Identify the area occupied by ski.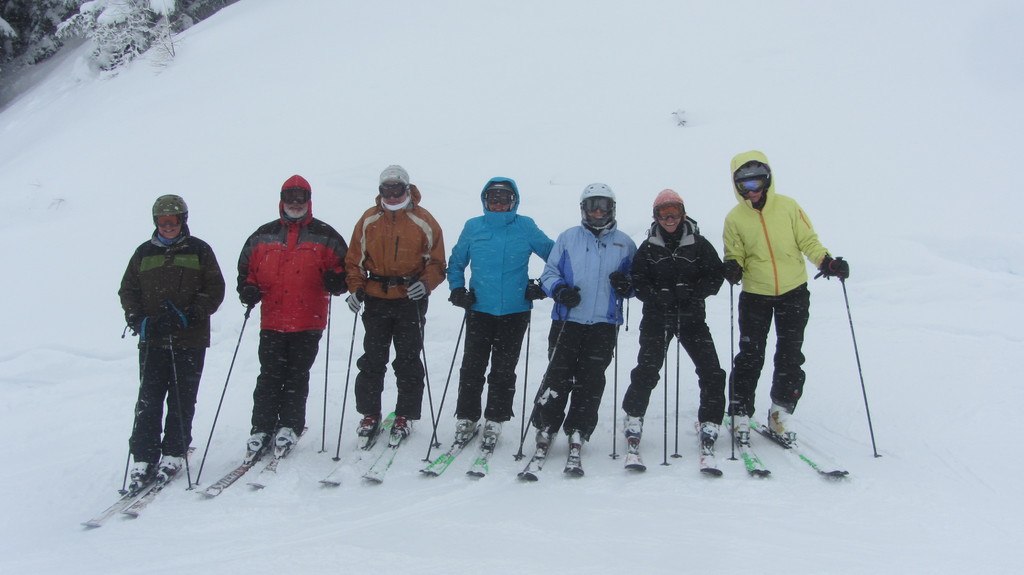
Area: (left=193, top=420, right=315, bottom=499).
